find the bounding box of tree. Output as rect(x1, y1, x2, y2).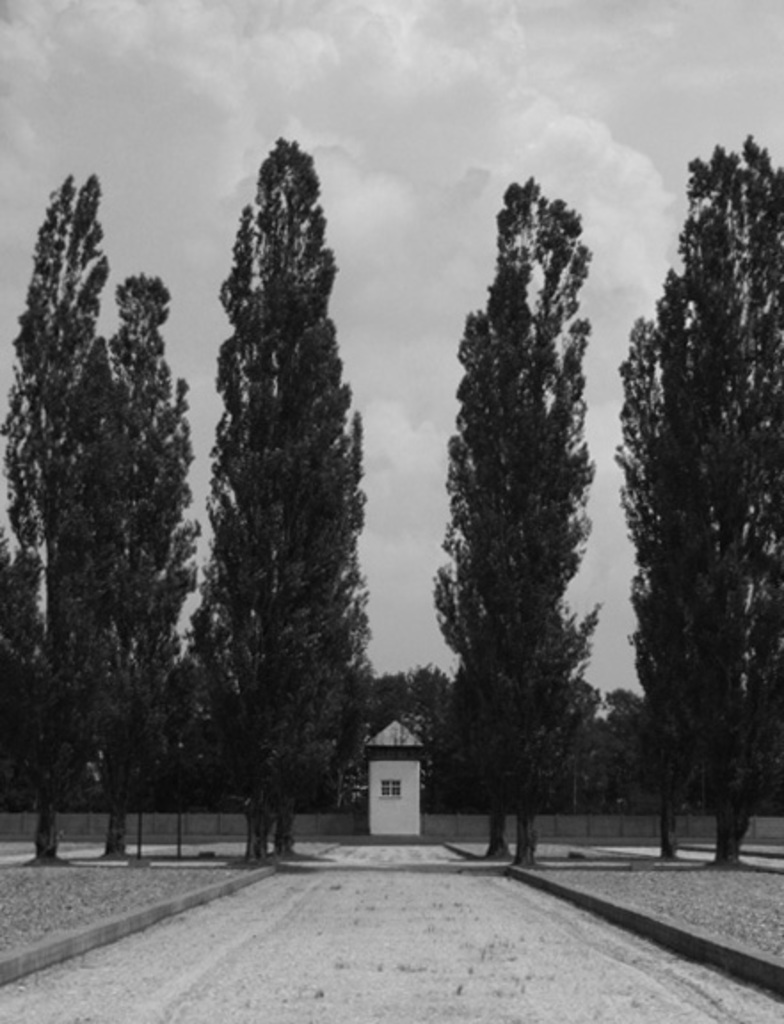
rect(622, 144, 718, 848).
